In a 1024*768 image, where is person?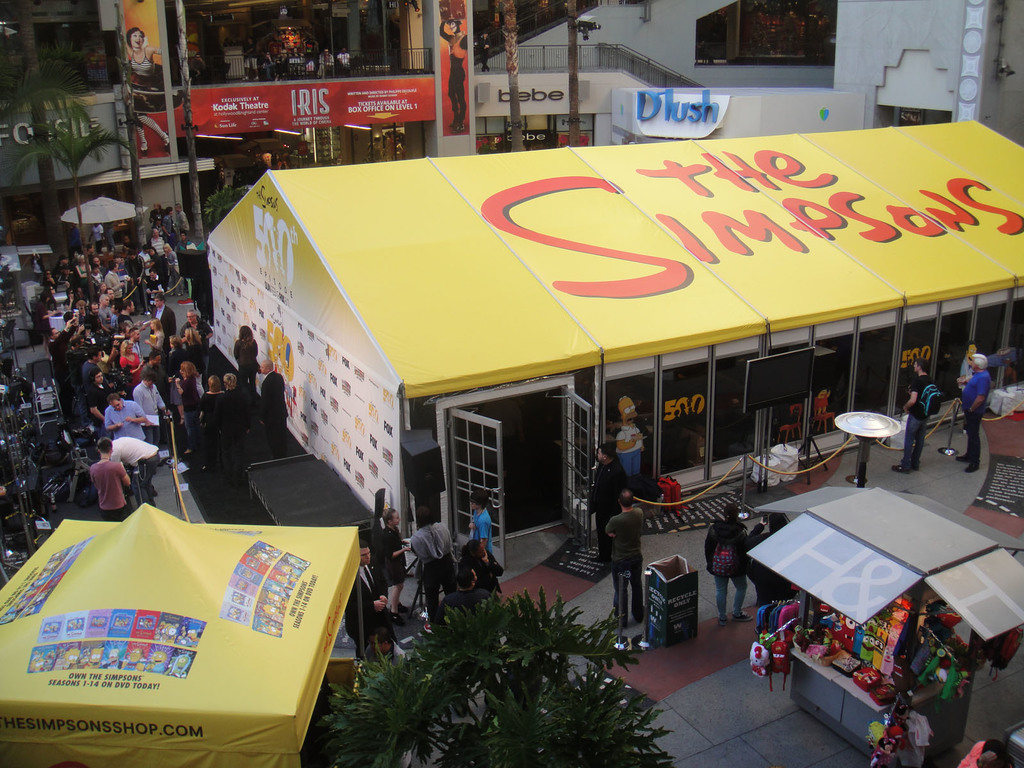
bbox(150, 293, 177, 346).
